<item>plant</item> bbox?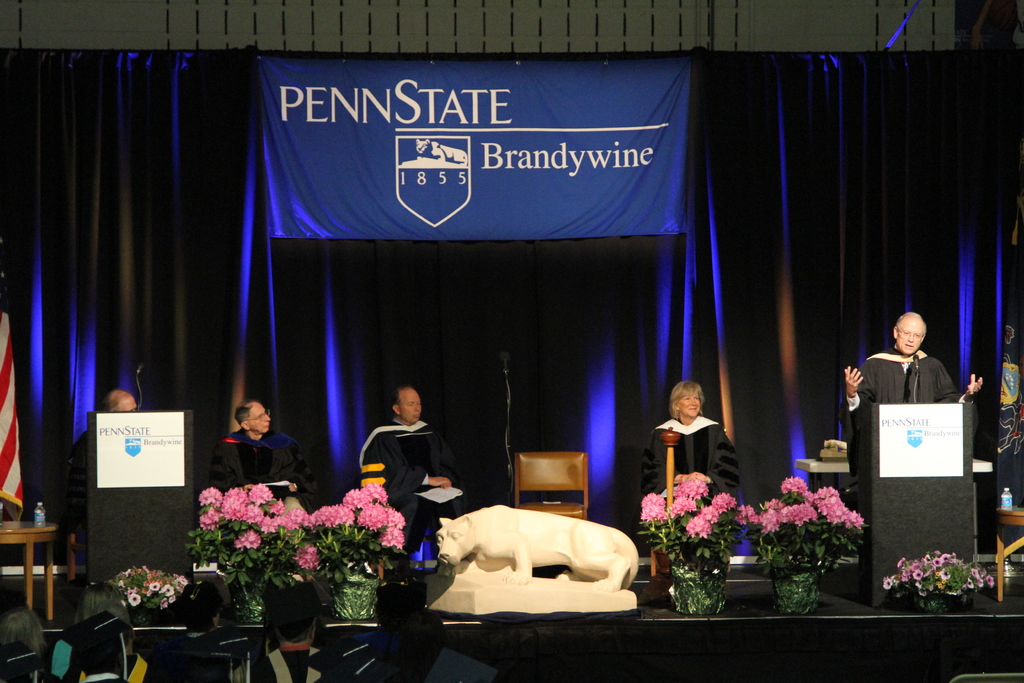
box(892, 550, 1012, 616)
